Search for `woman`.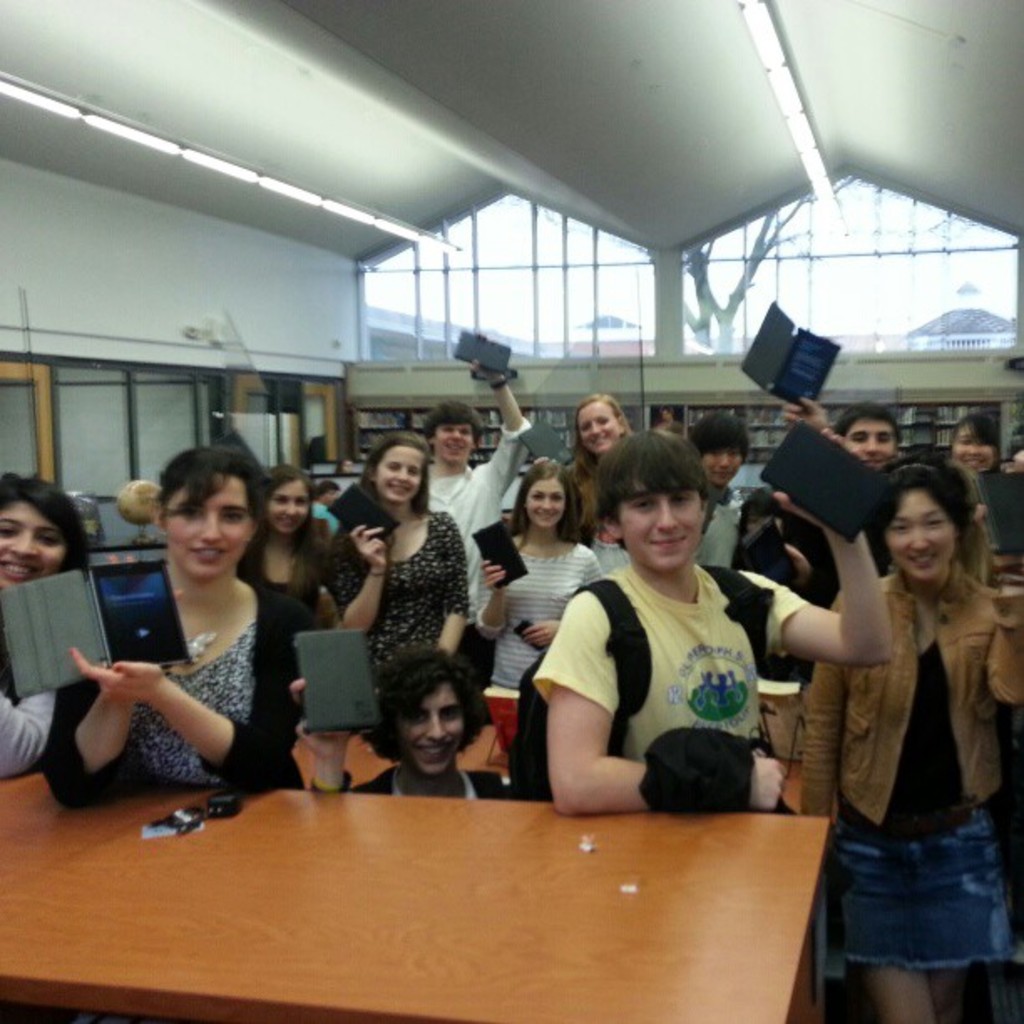
Found at box(2, 474, 89, 770).
